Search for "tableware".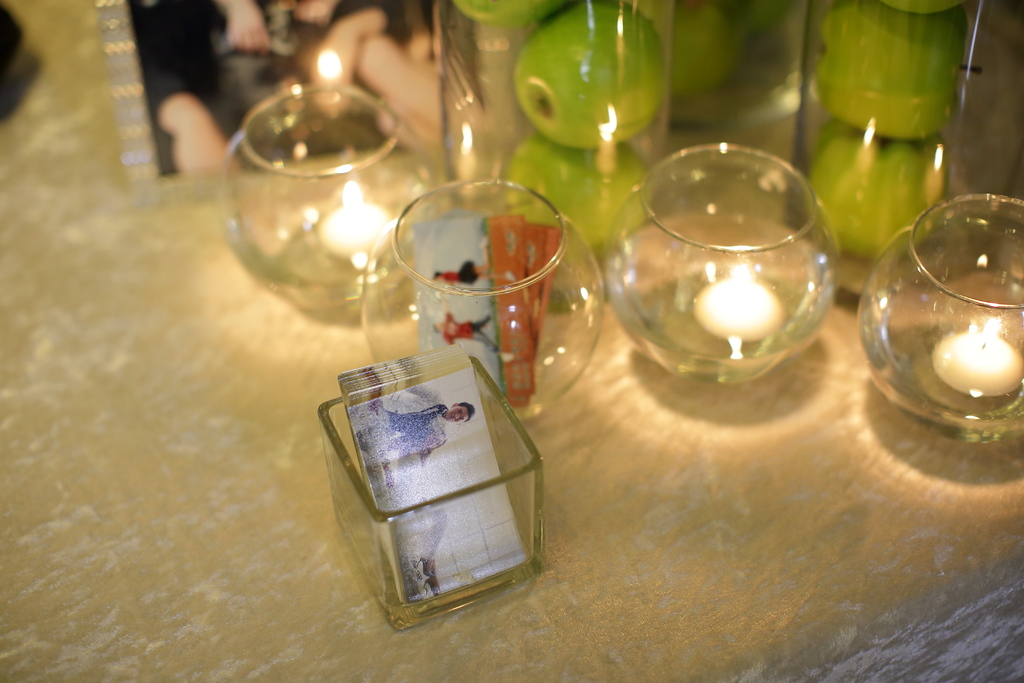
Found at 602,146,843,386.
